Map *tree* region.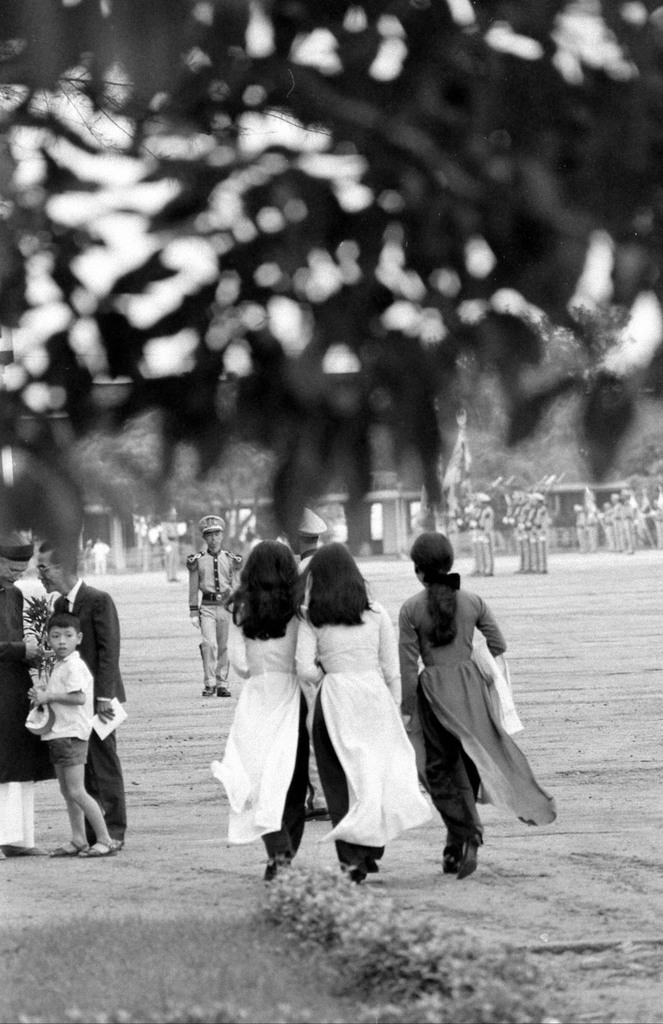
Mapped to rect(0, 0, 662, 586).
